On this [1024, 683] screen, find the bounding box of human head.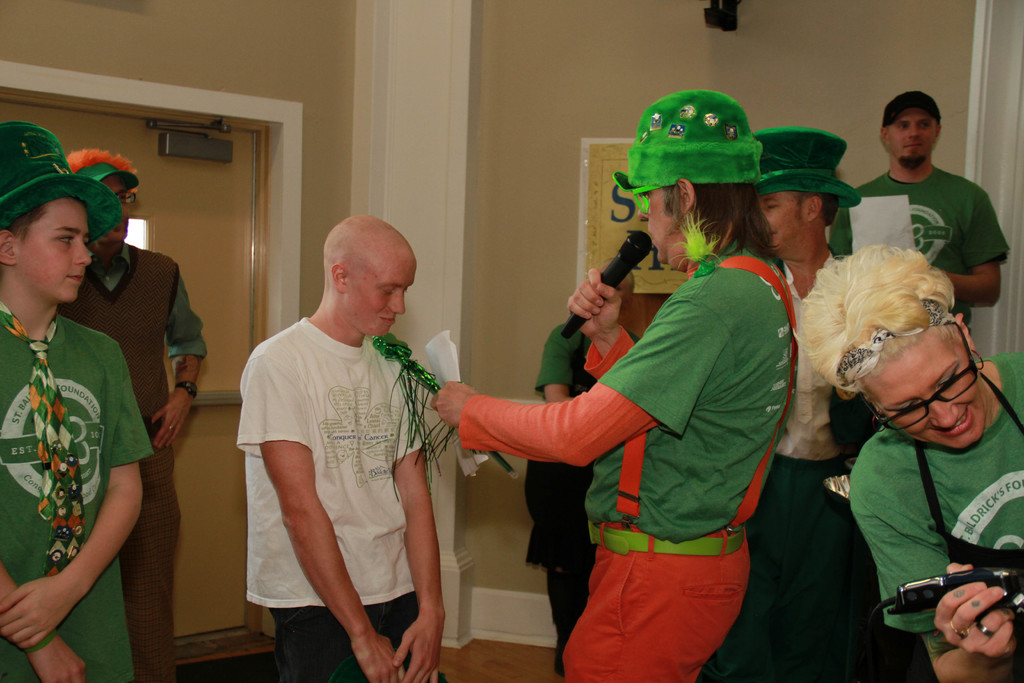
Bounding box: detection(0, 125, 97, 306).
